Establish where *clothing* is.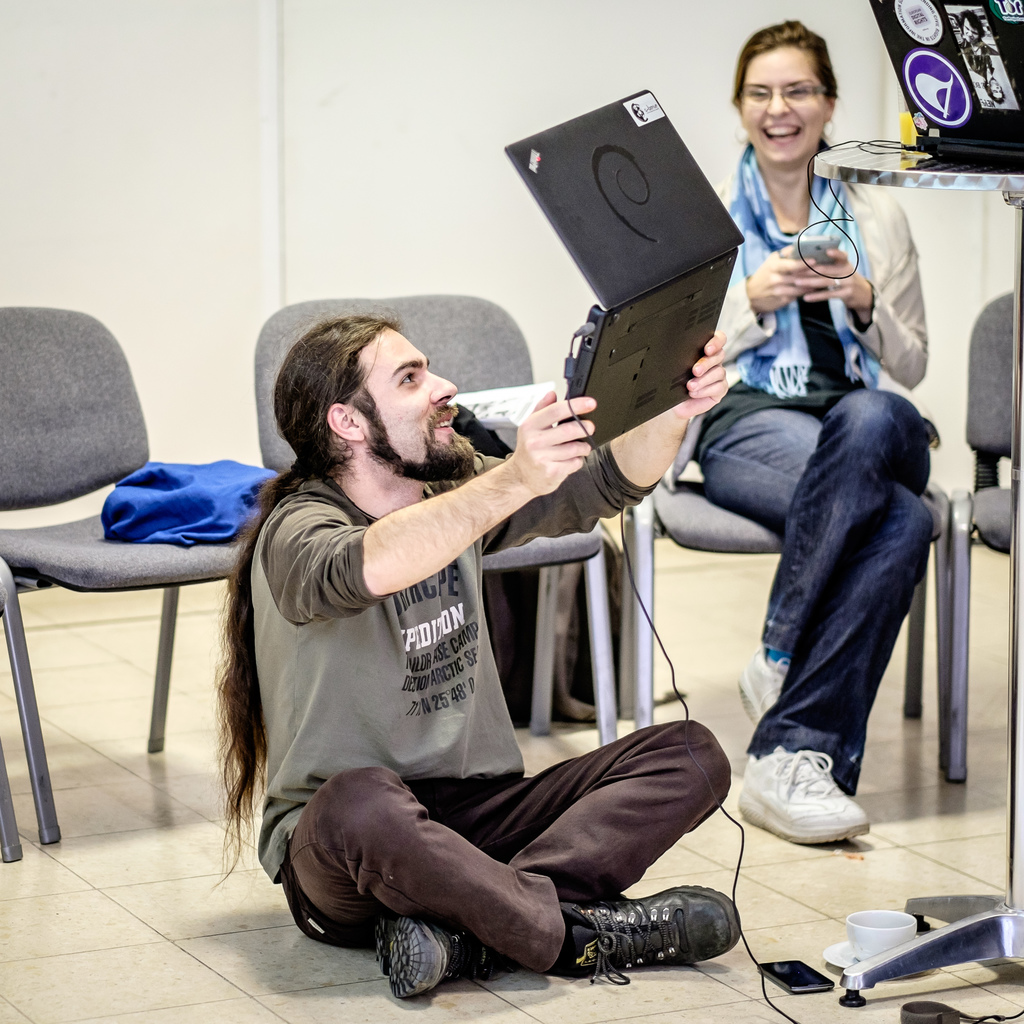
Established at [x1=252, y1=440, x2=736, y2=972].
